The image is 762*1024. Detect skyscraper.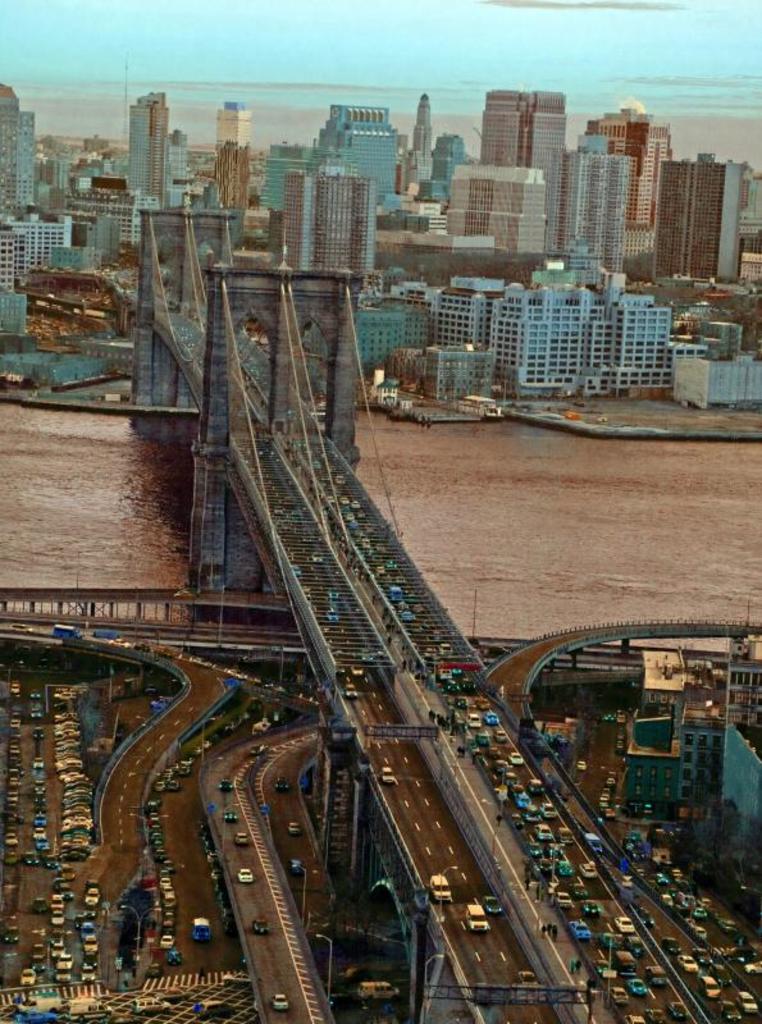
Detection: rect(480, 87, 563, 247).
